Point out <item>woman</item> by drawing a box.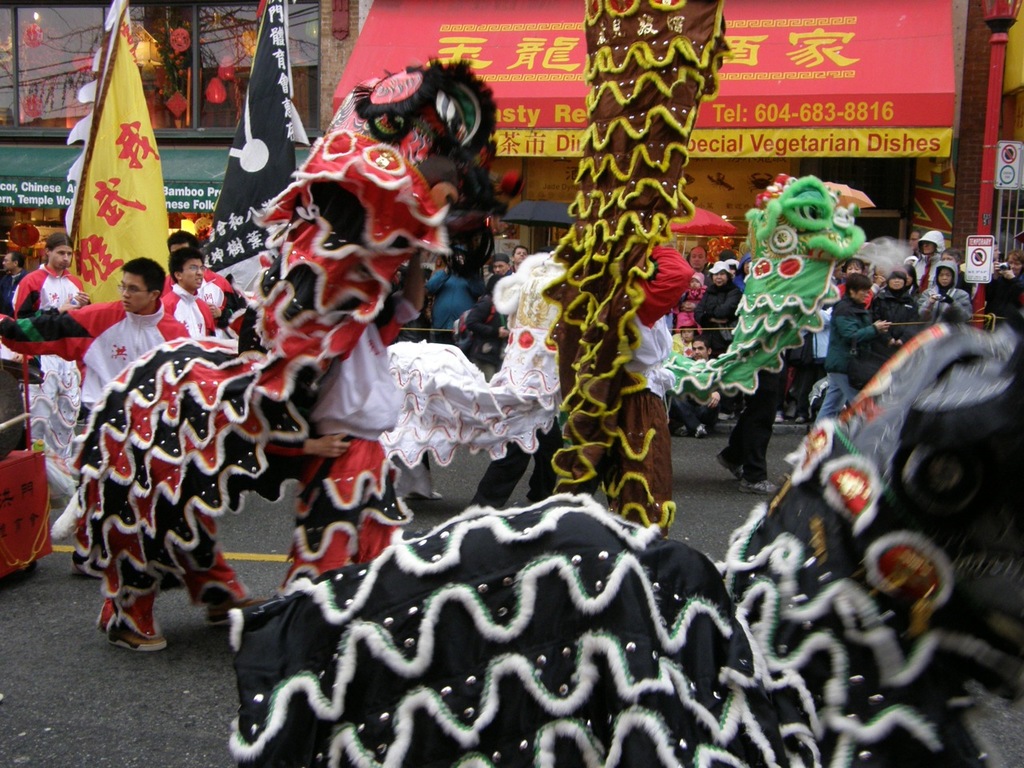
rect(869, 264, 918, 322).
